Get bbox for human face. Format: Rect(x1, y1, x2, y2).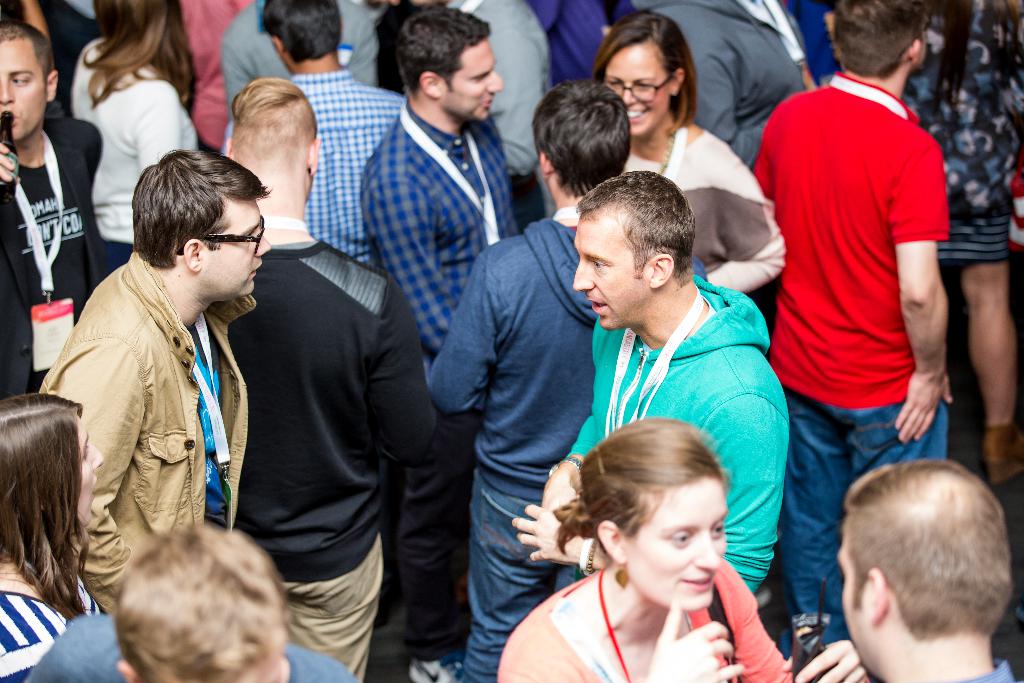
Rect(205, 198, 271, 294).
